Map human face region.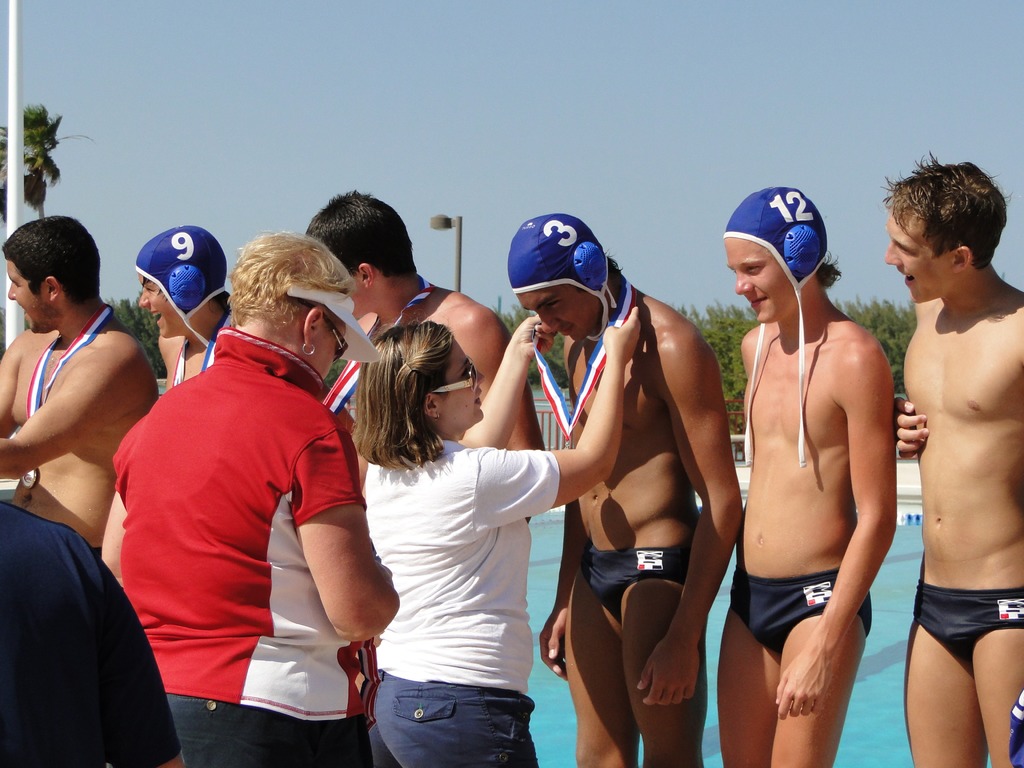
Mapped to [left=726, top=234, right=796, bottom=322].
